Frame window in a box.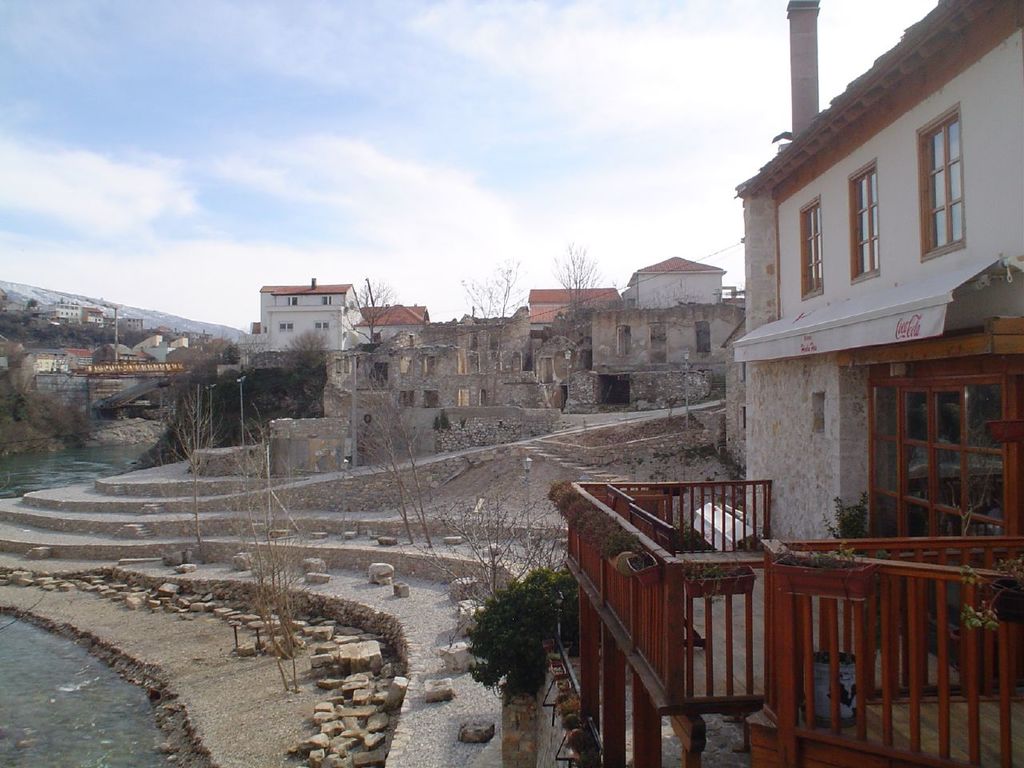
851,163,881,271.
